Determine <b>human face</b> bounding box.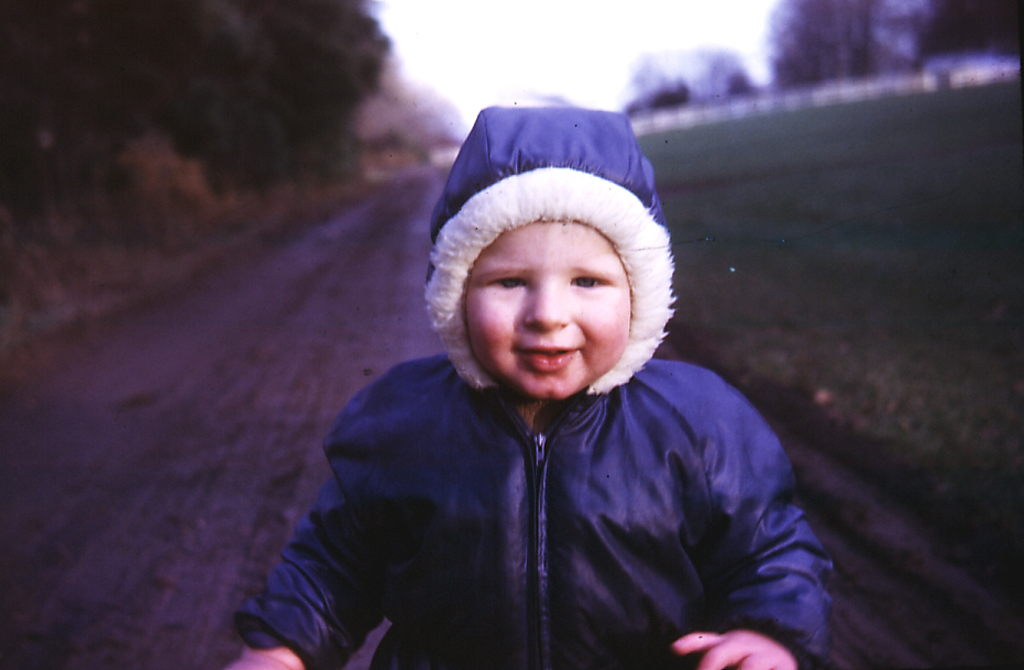
Determined: region(463, 221, 634, 399).
